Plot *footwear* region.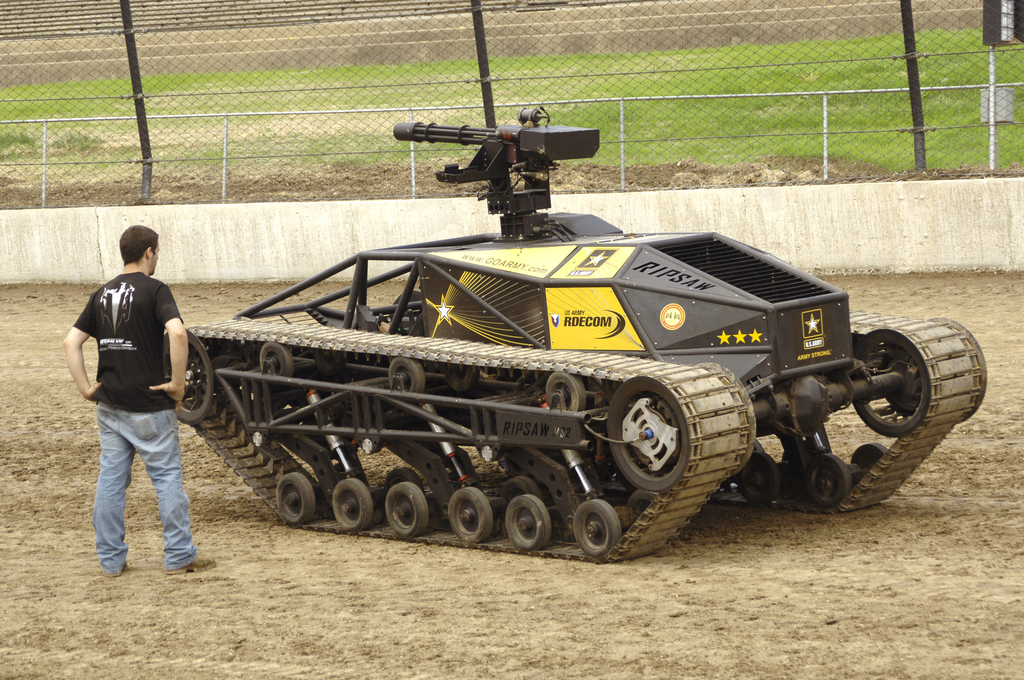
Plotted at rect(101, 556, 129, 579).
